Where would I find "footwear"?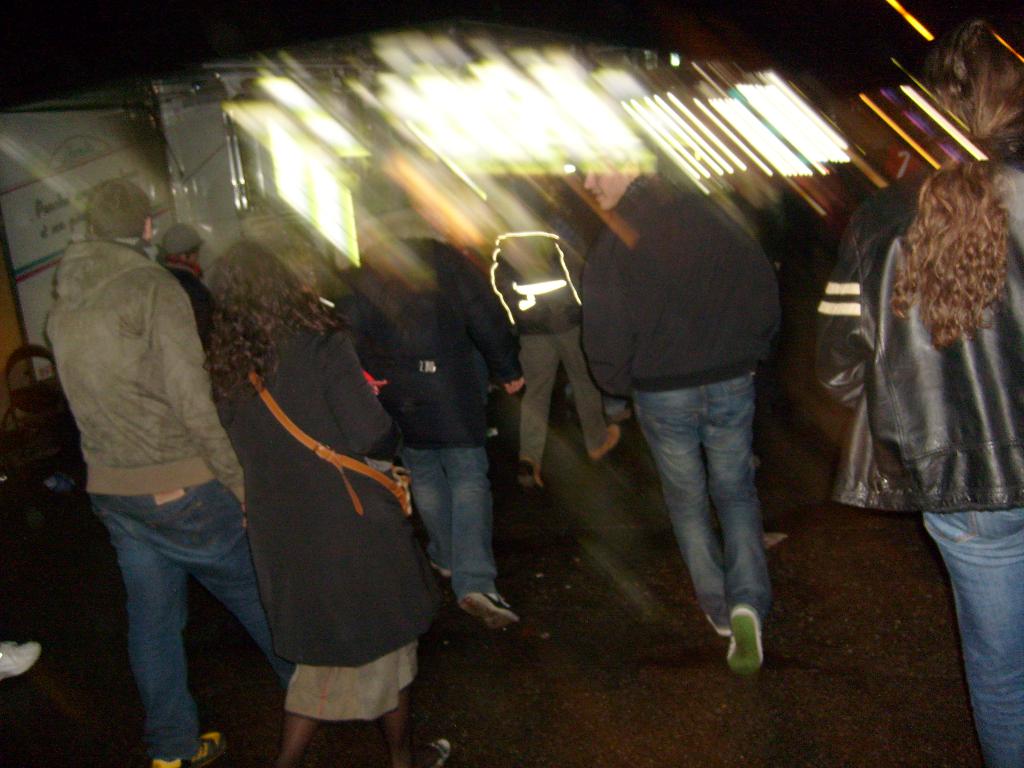
At [515, 456, 543, 496].
